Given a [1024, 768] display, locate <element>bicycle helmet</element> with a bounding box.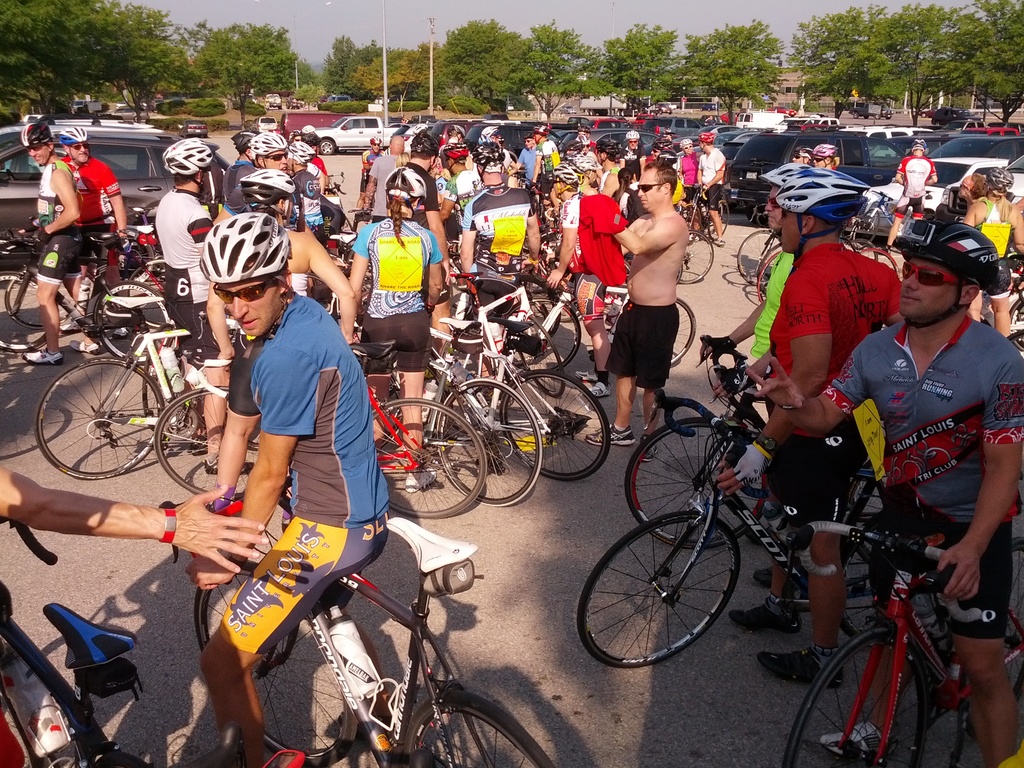
Located: [592,138,625,157].
